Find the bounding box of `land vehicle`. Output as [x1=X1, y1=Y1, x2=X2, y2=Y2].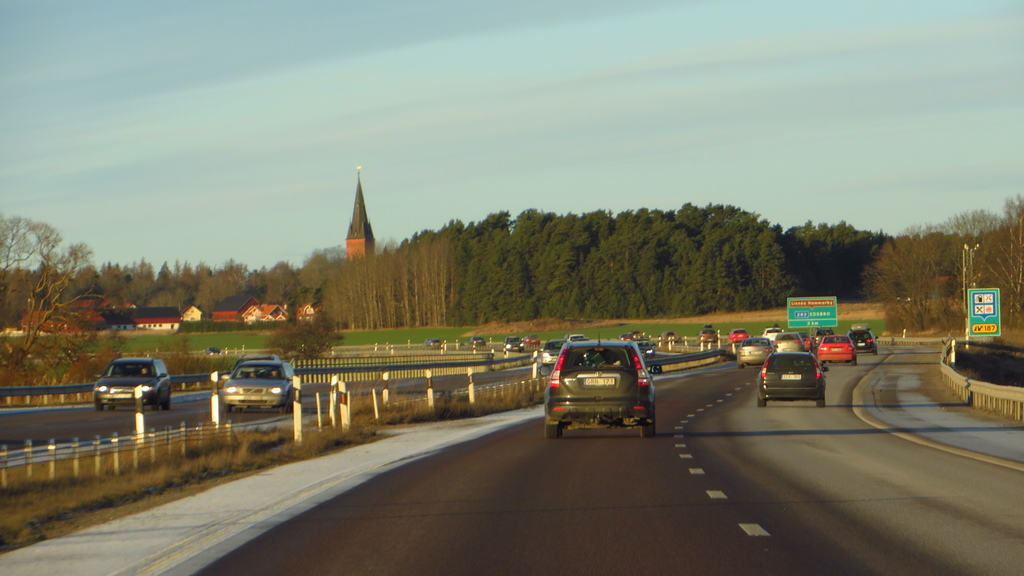
[x1=222, y1=357, x2=300, y2=413].
